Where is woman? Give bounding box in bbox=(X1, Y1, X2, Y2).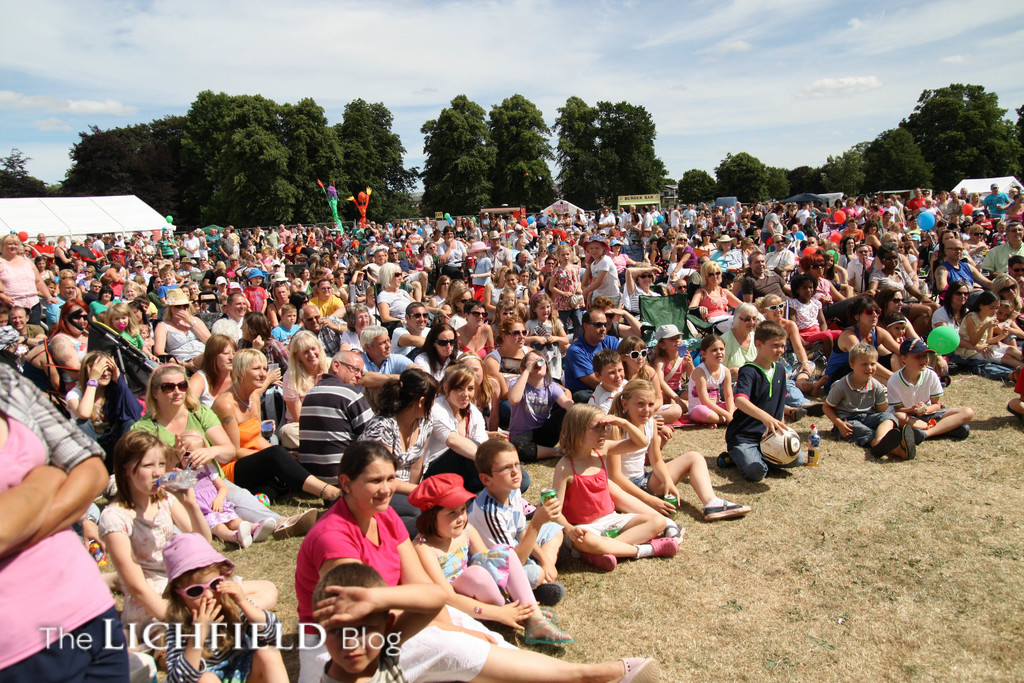
bbox=(931, 285, 966, 324).
